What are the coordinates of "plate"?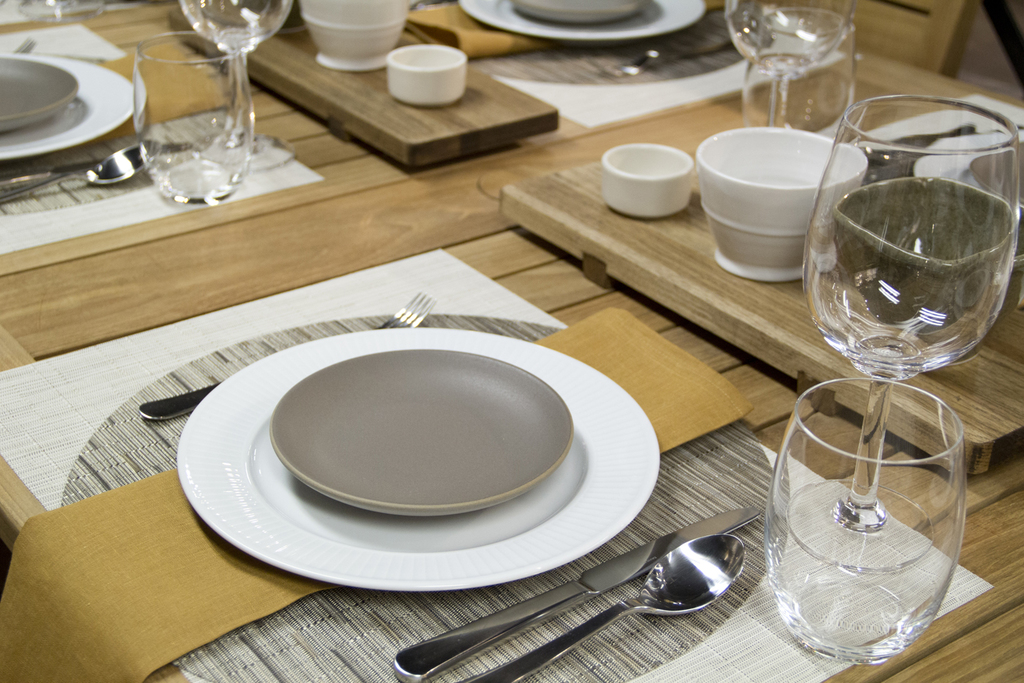
<box>918,134,1023,227</box>.
